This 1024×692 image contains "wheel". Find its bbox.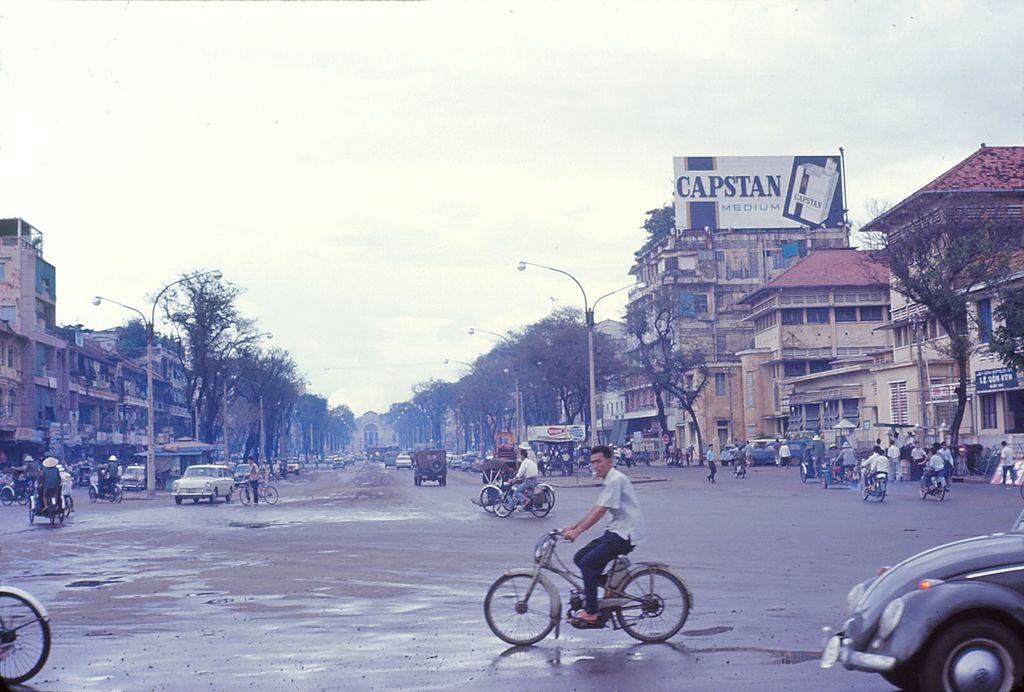
{"left": 0, "top": 486, "right": 14, "bottom": 506}.
